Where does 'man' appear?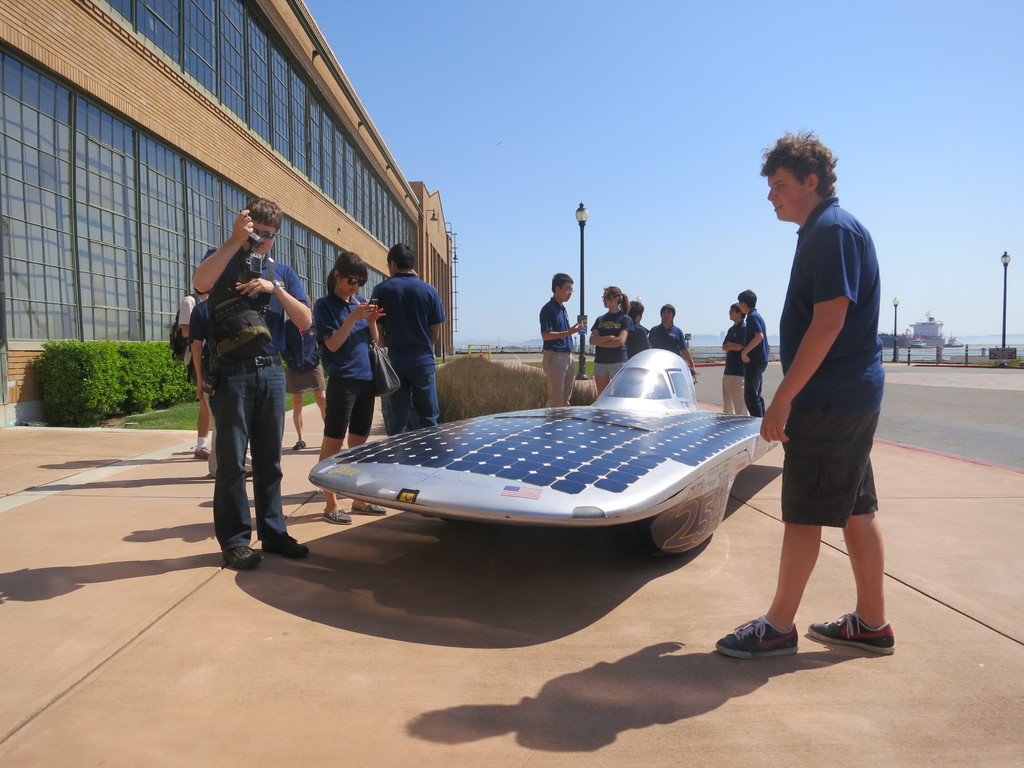
Appears at detection(367, 243, 447, 437).
